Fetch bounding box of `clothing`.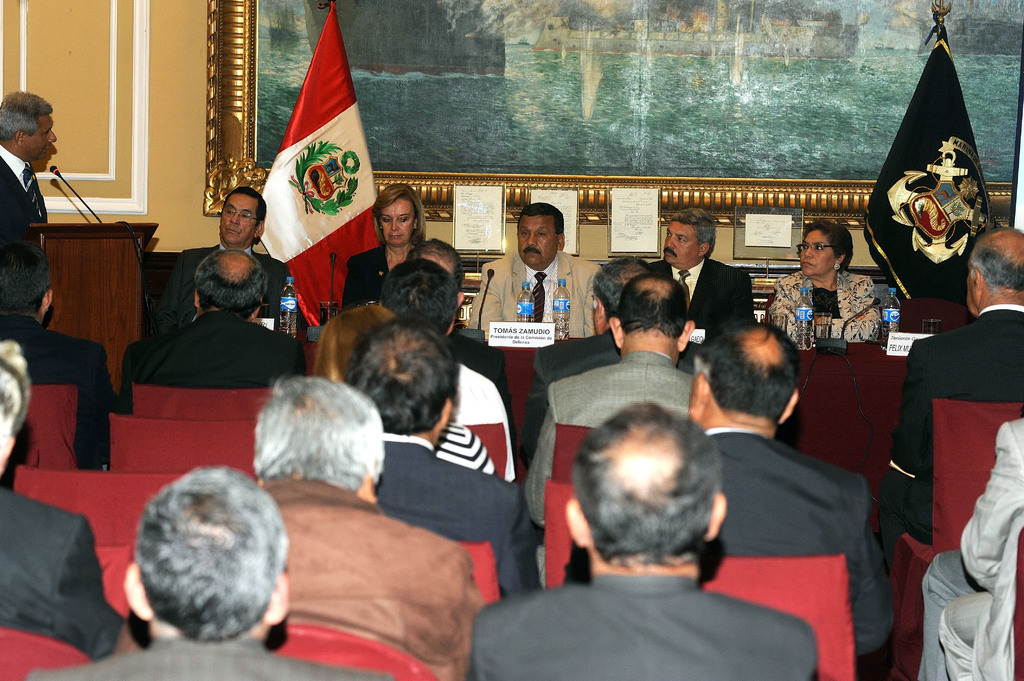
Bbox: 0/482/120/660.
